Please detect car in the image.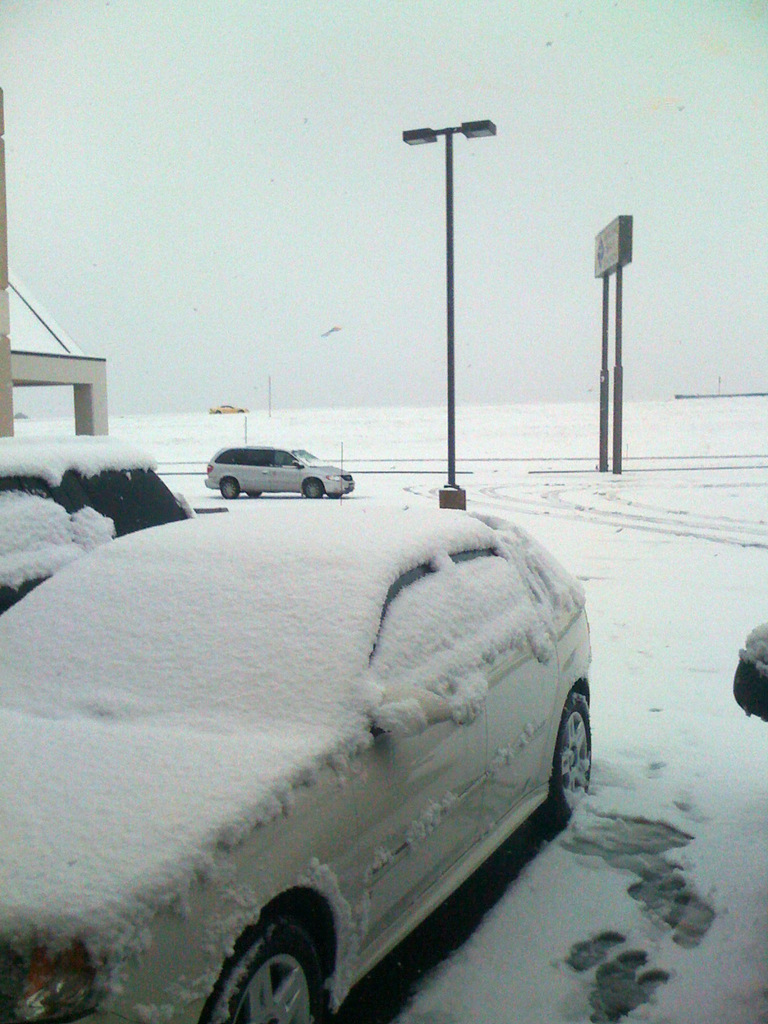
x1=0, y1=429, x2=200, y2=606.
